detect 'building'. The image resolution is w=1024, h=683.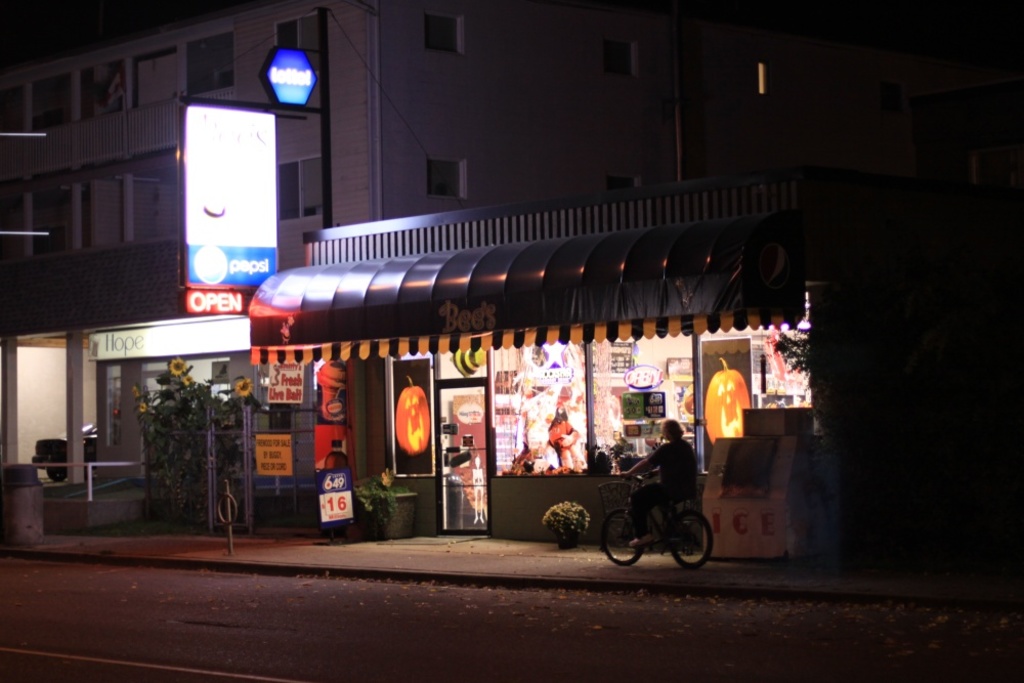
[x1=243, y1=165, x2=829, y2=564].
